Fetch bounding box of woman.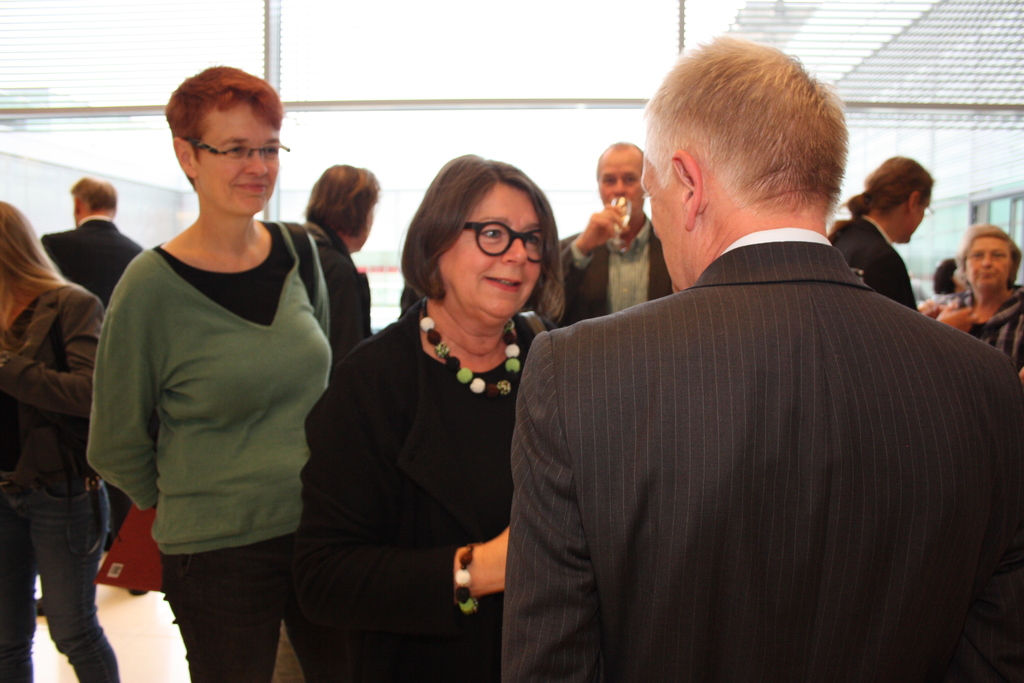
Bbox: <bbox>0, 202, 122, 682</bbox>.
